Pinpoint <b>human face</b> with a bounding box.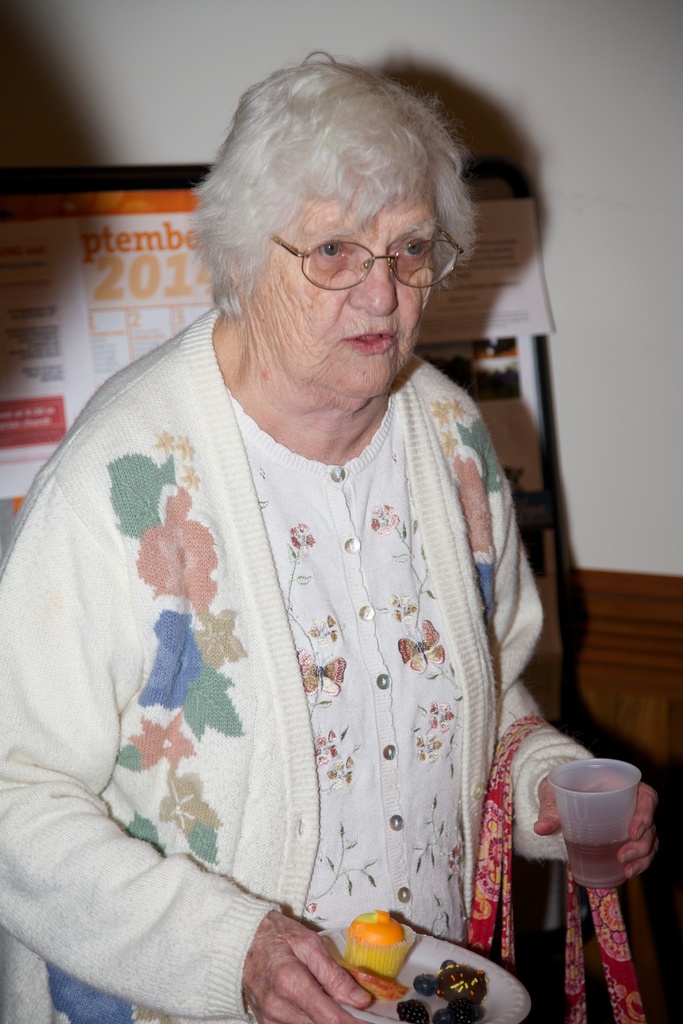
(251,181,432,400).
